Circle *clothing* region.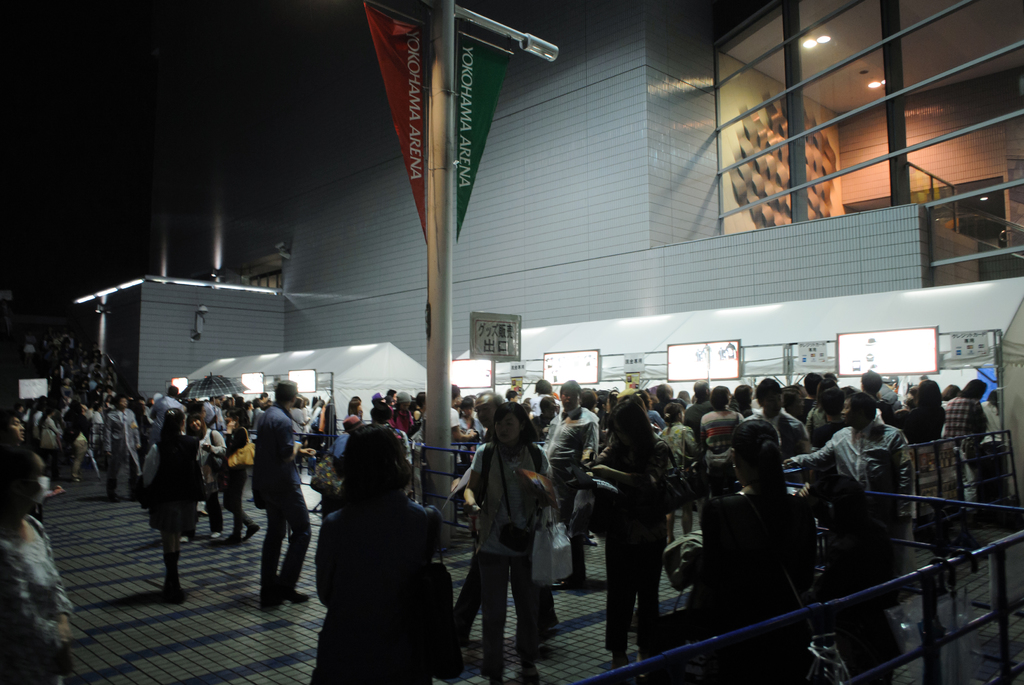
Region: [346, 408, 358, 437].
